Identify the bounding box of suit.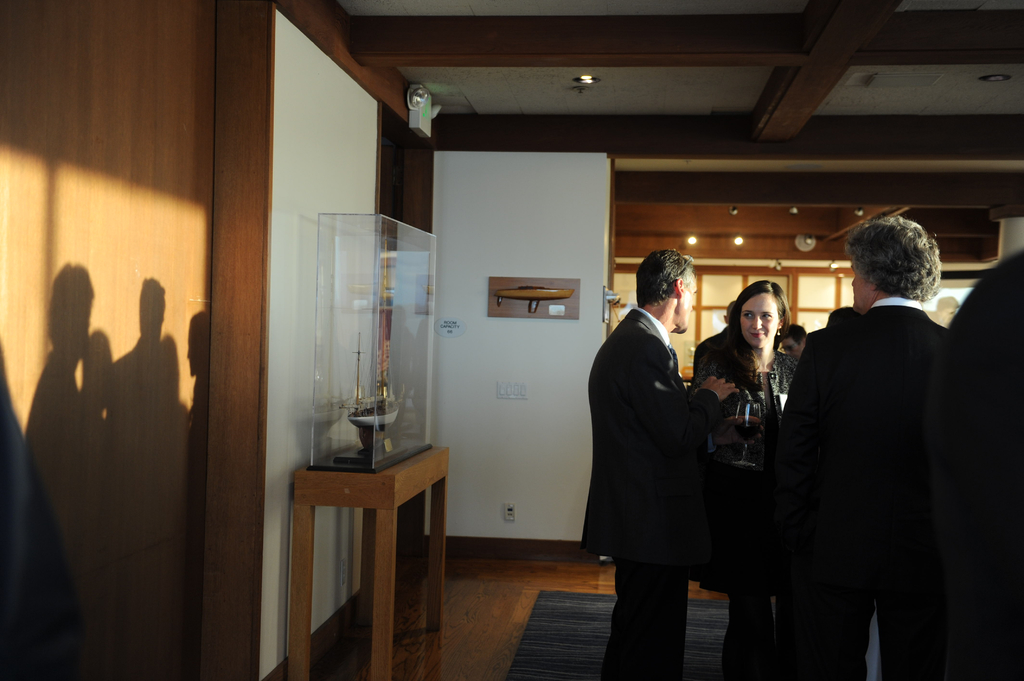
locate(578, 302, 724, 680).
